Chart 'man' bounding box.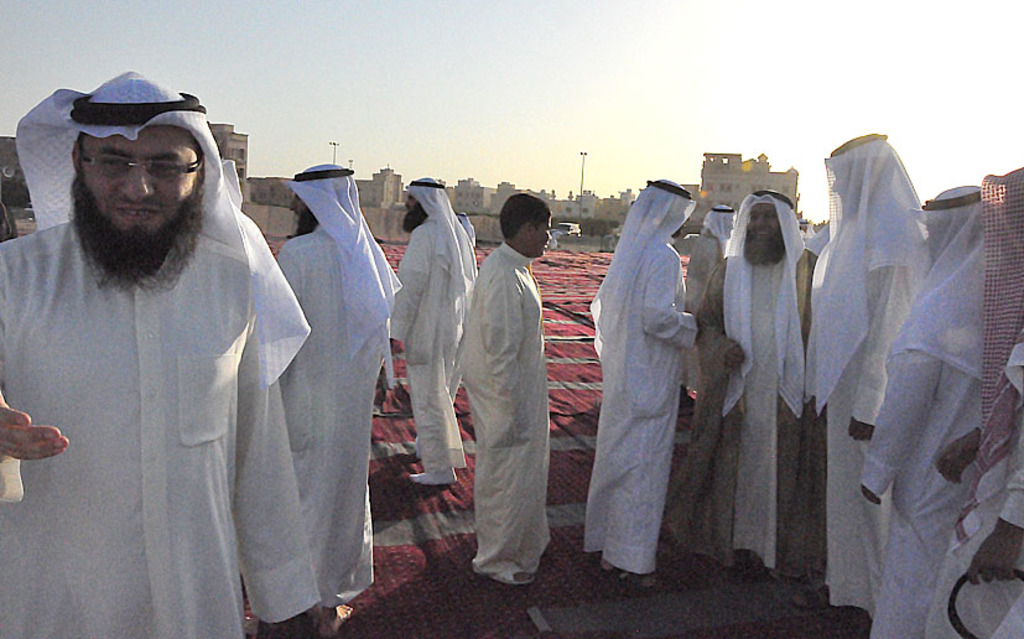
Charted: bbox(810, 134, 926, 628).
